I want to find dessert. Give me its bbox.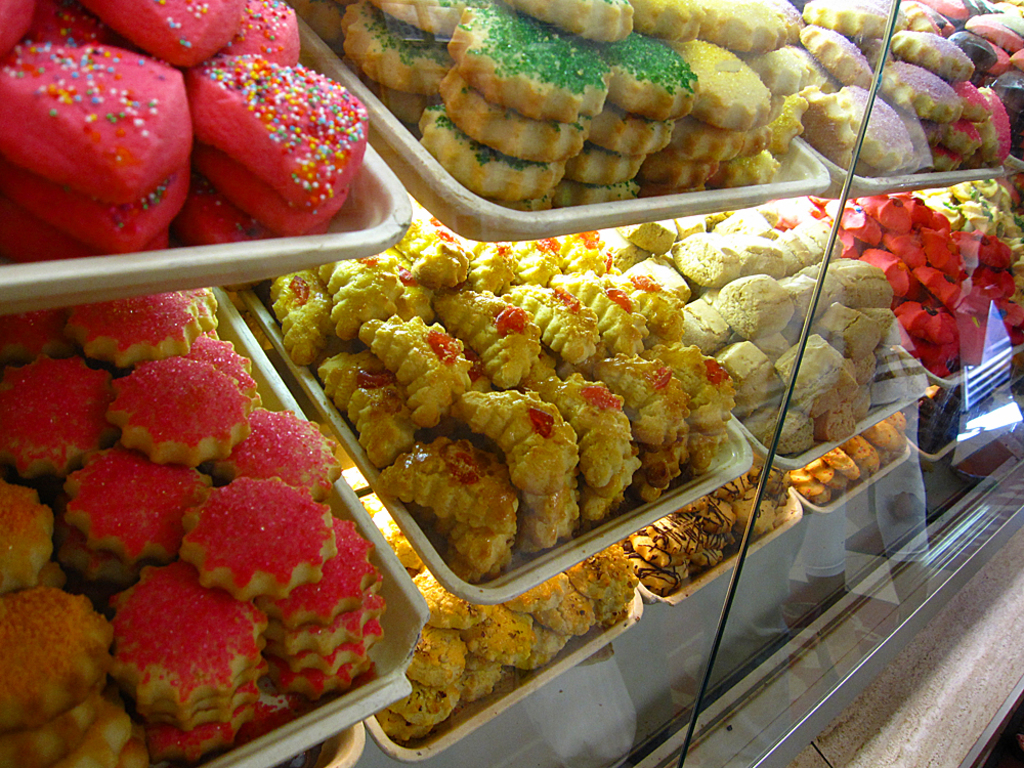
x1=62 y1=438 x2=214 y2=557.
